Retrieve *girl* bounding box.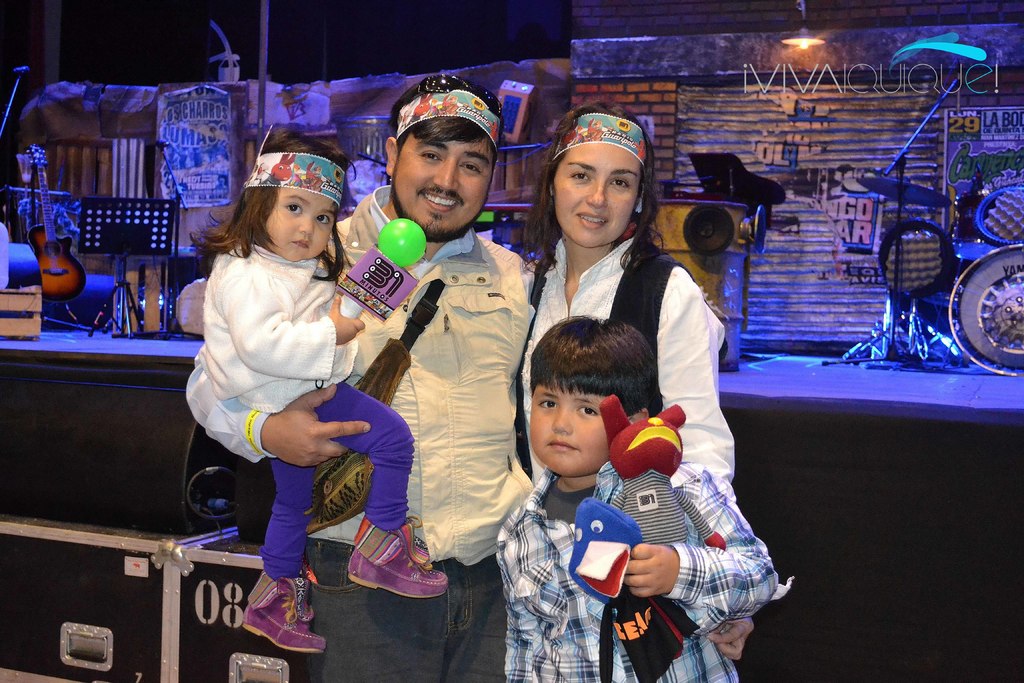
Bounding box: (x1=184, y1=120, x2=448, y2=654).
